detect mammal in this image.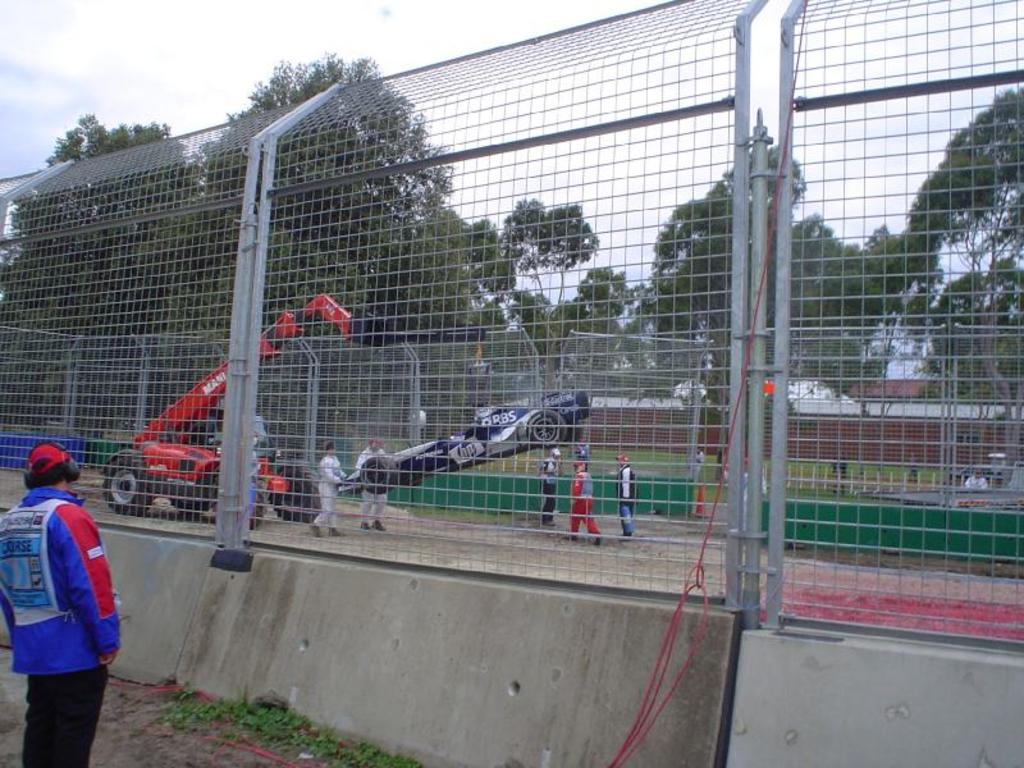
Detection: [566,460,602,541].
